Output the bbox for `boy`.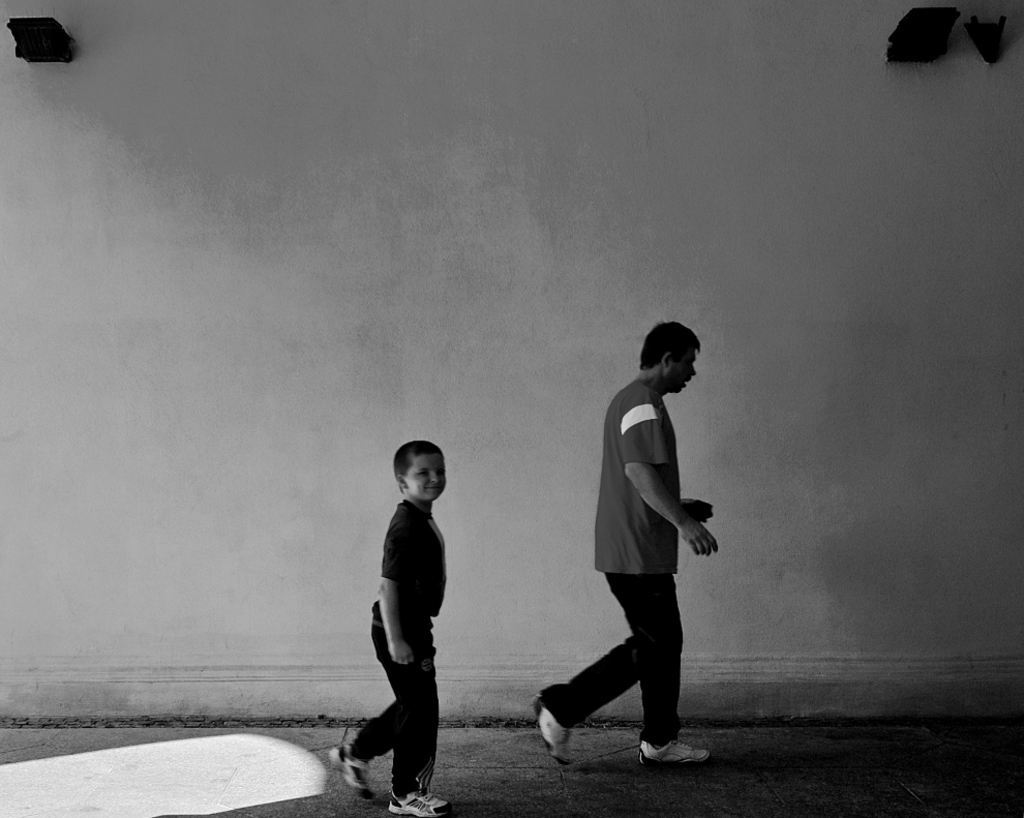
bbox=(331, 436, 454, 801).
